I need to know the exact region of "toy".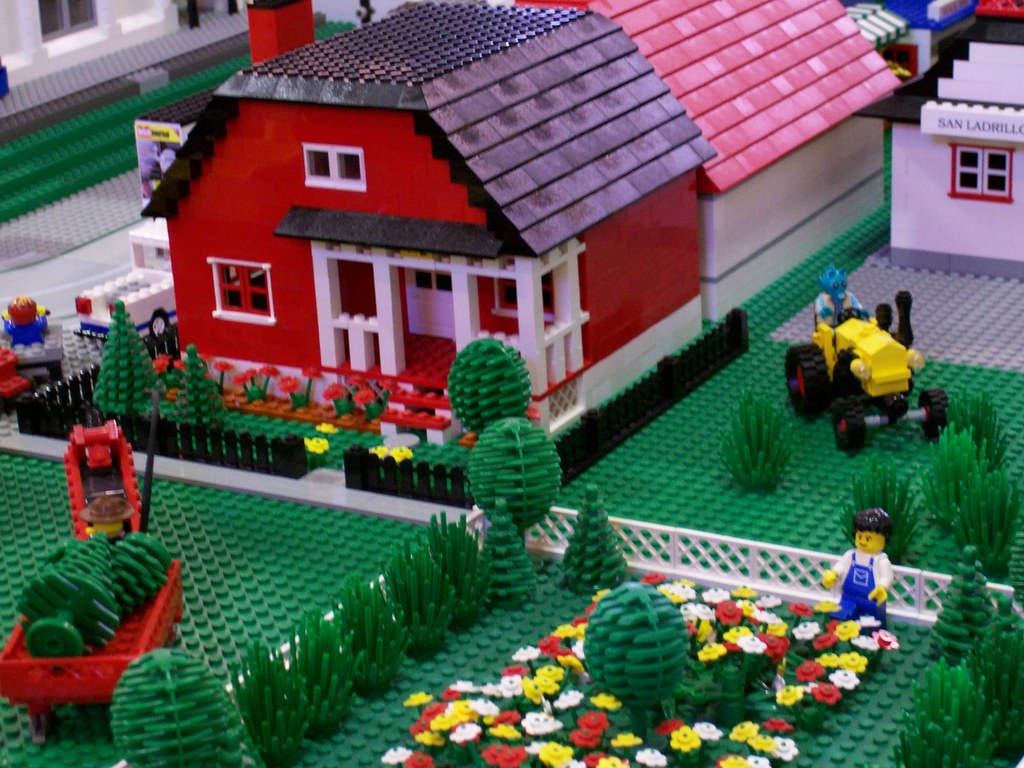
Region: Rect(857, 1, 1023, 287).
